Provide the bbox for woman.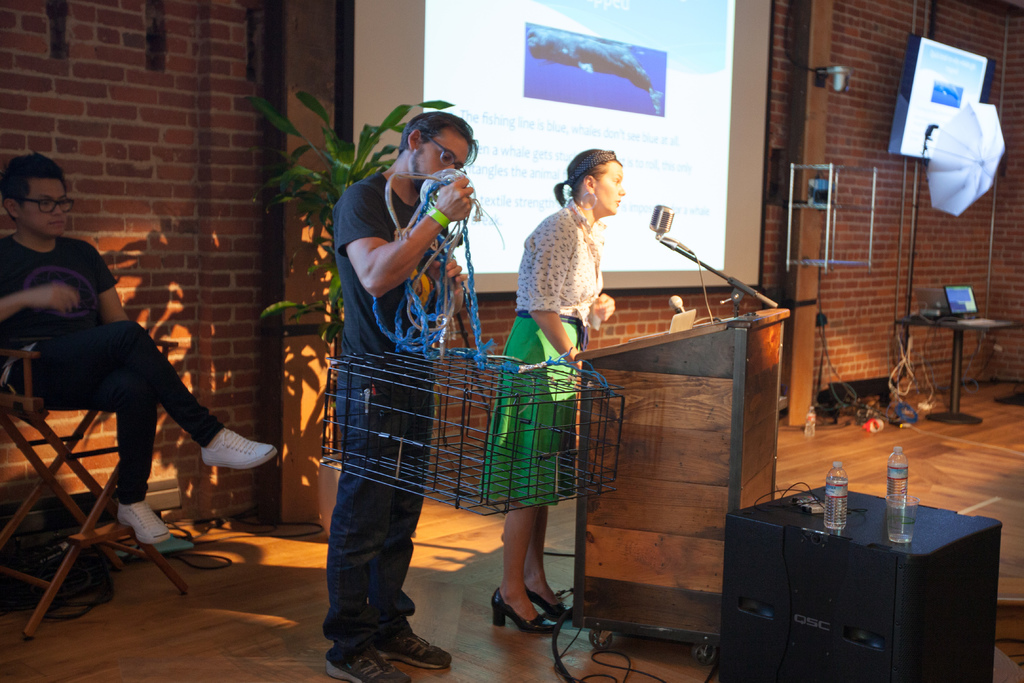
x1=488 y1=142 x2=634 y2=643.
